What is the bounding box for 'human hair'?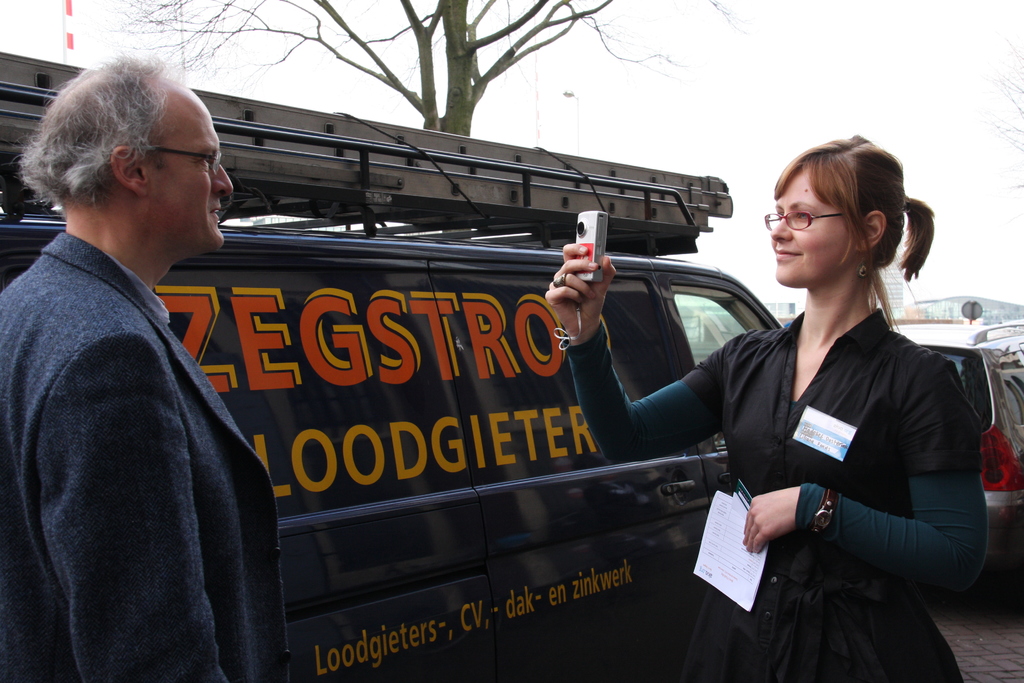
[left=774, top=136, right=939, bottom=333].
